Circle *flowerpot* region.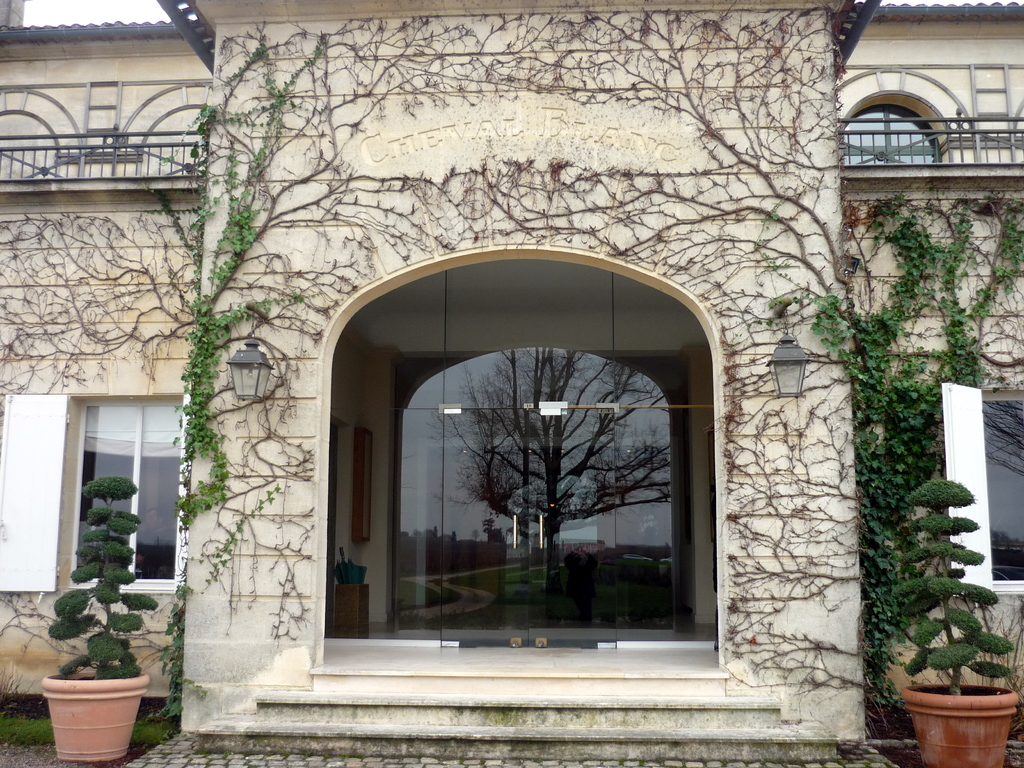
Region: x1=895, y1=677, x2=1022, y2=767.
